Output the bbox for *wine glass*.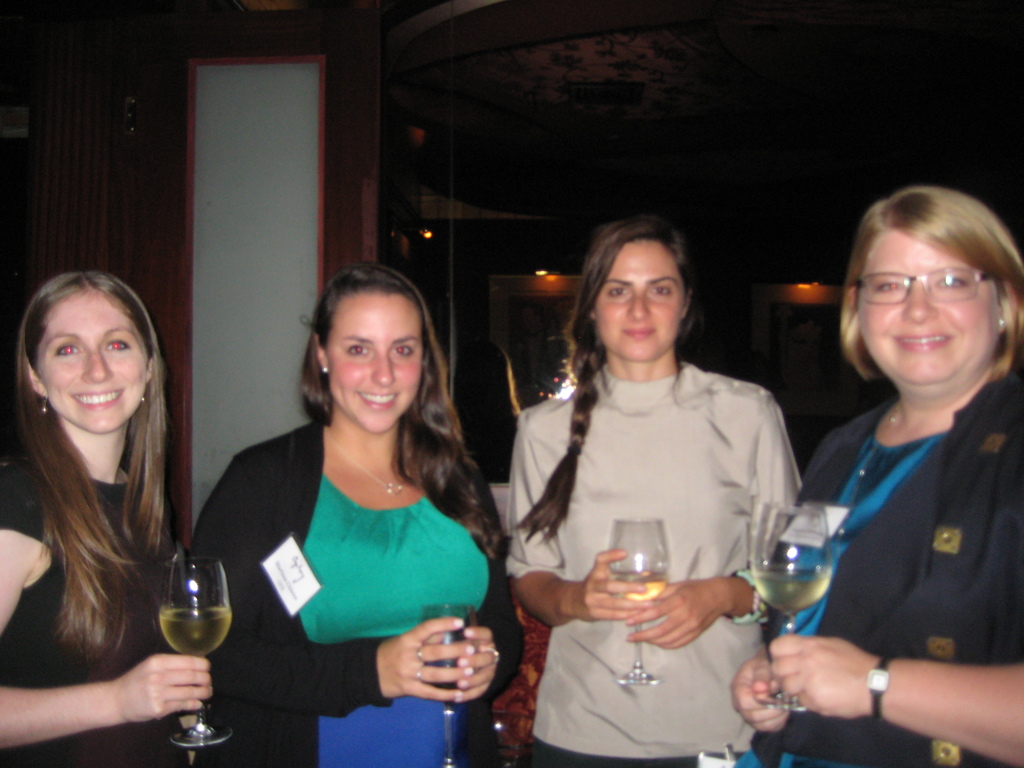
(x1=160, y1=552, x2=229, y2=745).
